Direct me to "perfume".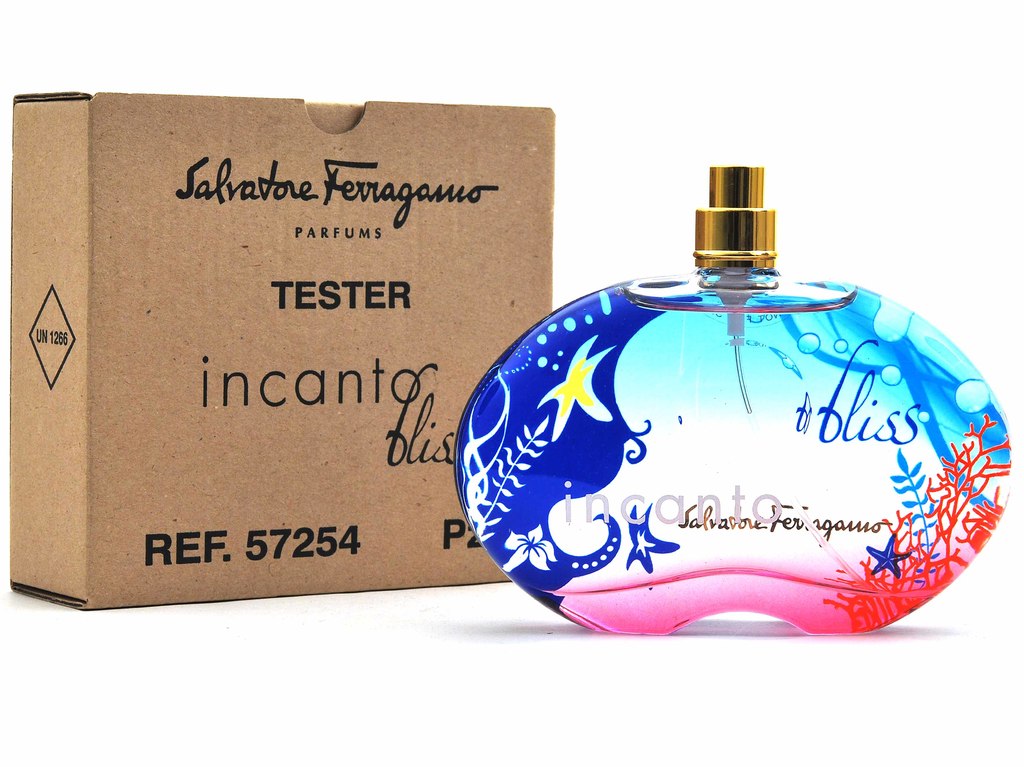
Direction: detection(452, 162, 1016, 636).
